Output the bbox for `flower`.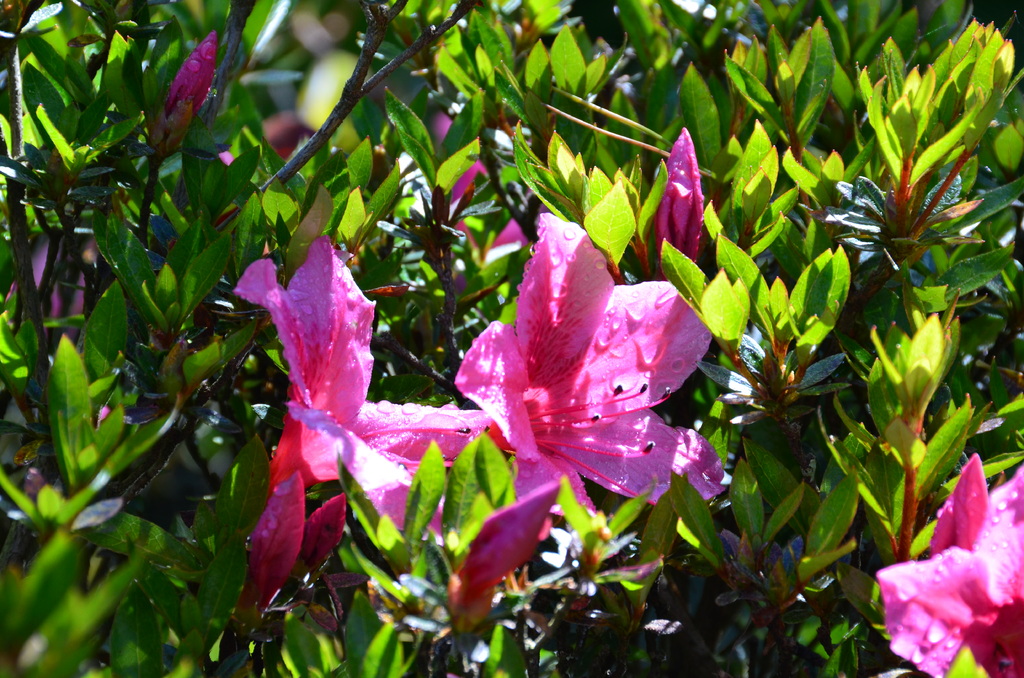
box=[447, 232, 705, 483].
